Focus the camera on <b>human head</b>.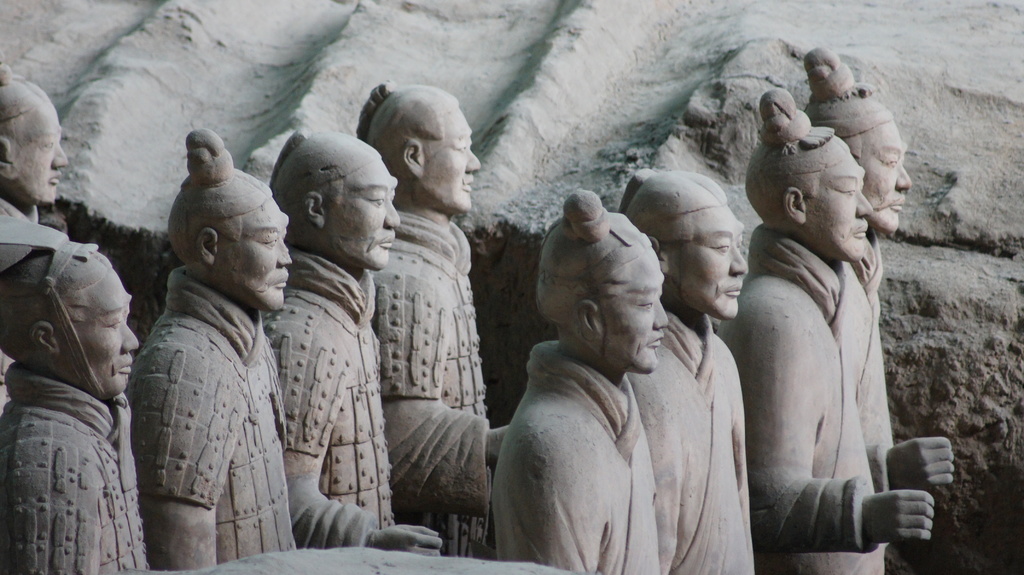
Focus region: [x1=743, y1=91, x2=869, y2=265].
